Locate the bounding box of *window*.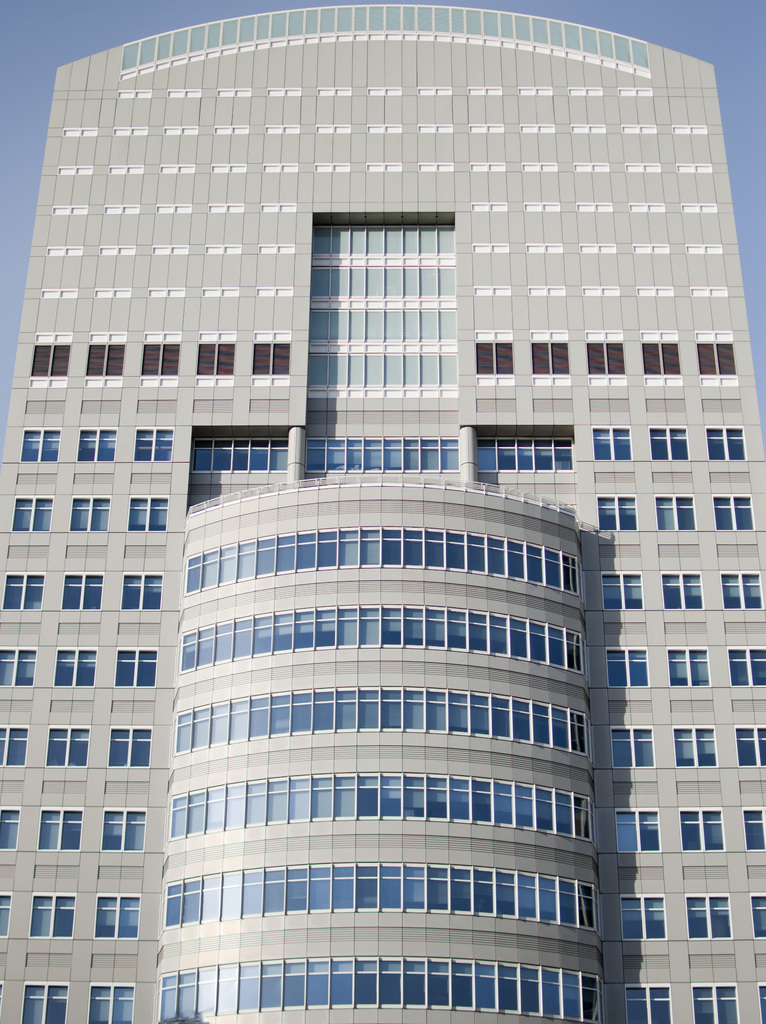
Bounding box: {"left": 58, "top": 570, "right": 111, "bottom": 615}.
